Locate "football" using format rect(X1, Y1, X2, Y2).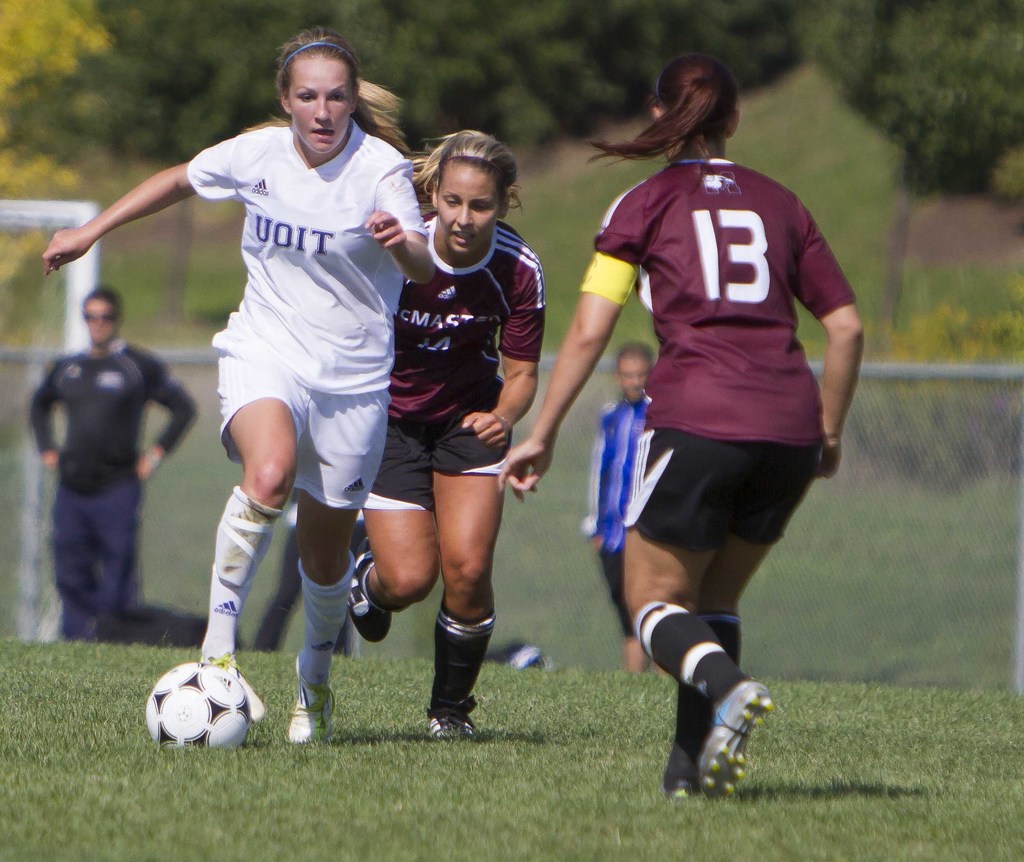
rect(143, 662, 259, 749).
